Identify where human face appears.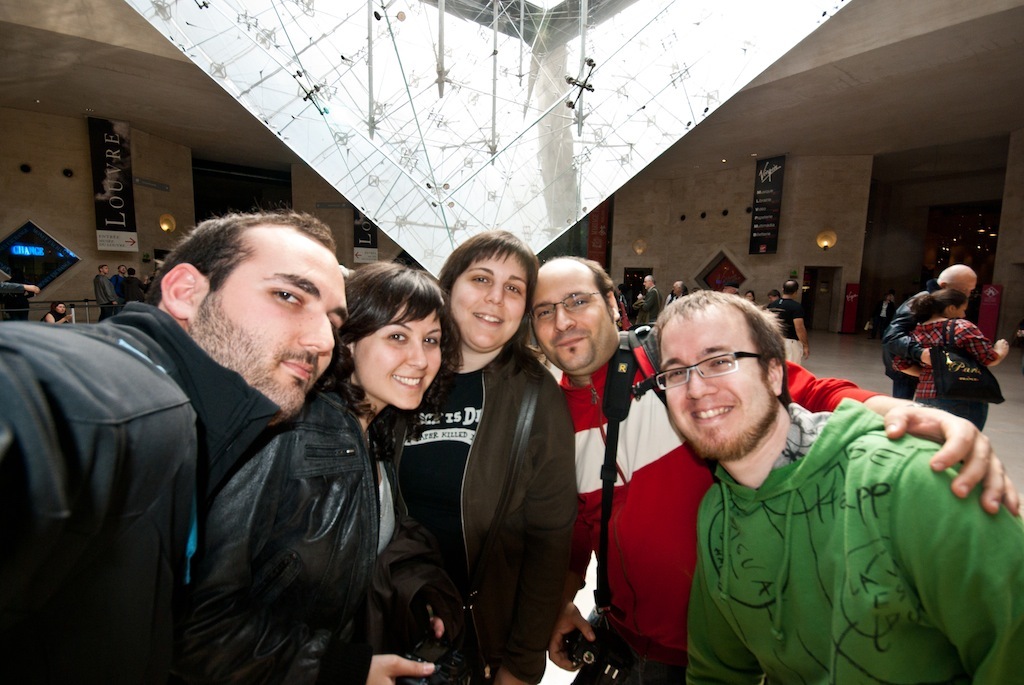
Appears at crop(531, 272, 613, 369).
